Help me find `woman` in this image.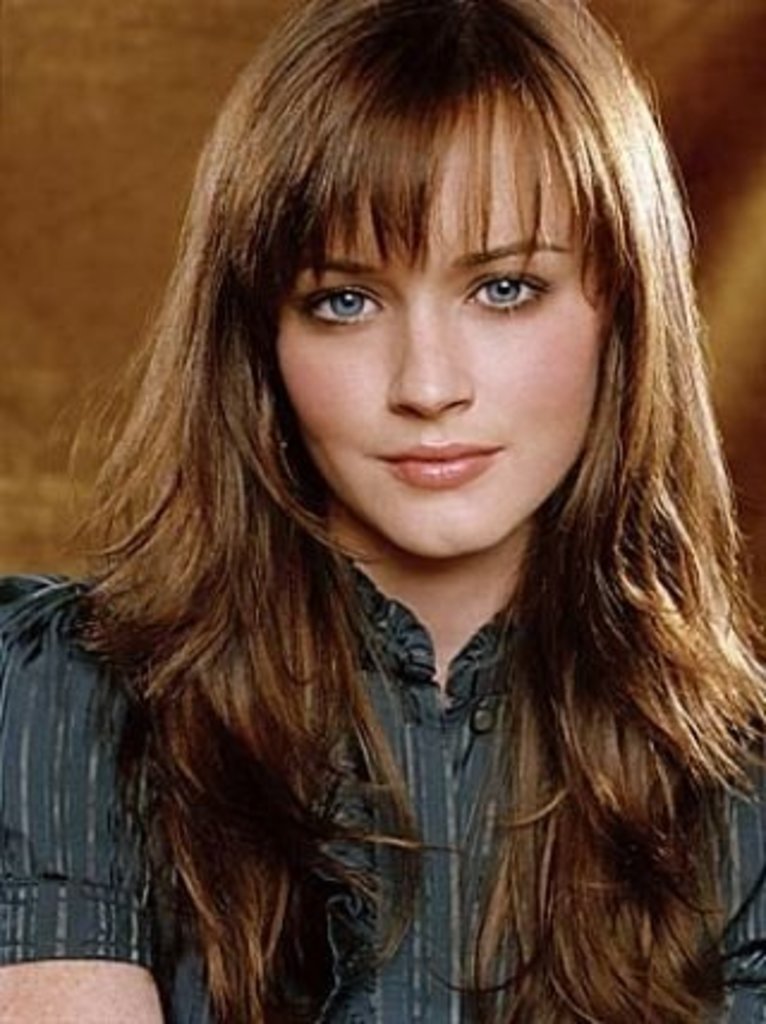
Found it: [left=0, top=0, right=765, bottom=1023].
